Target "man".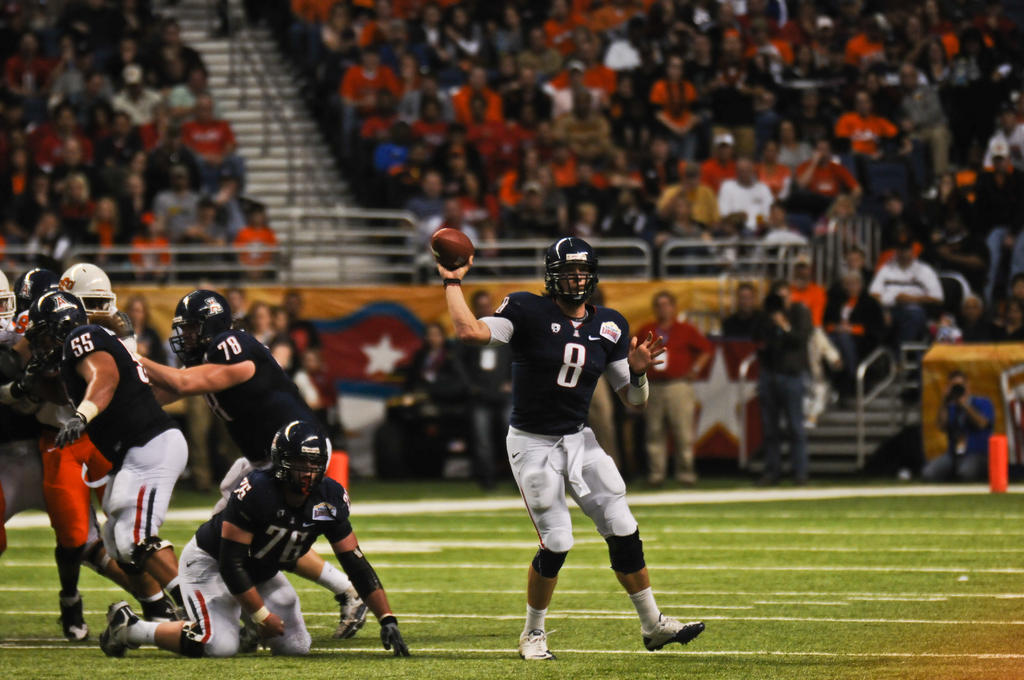
Target region: detection(140, 287, 309, 489).
